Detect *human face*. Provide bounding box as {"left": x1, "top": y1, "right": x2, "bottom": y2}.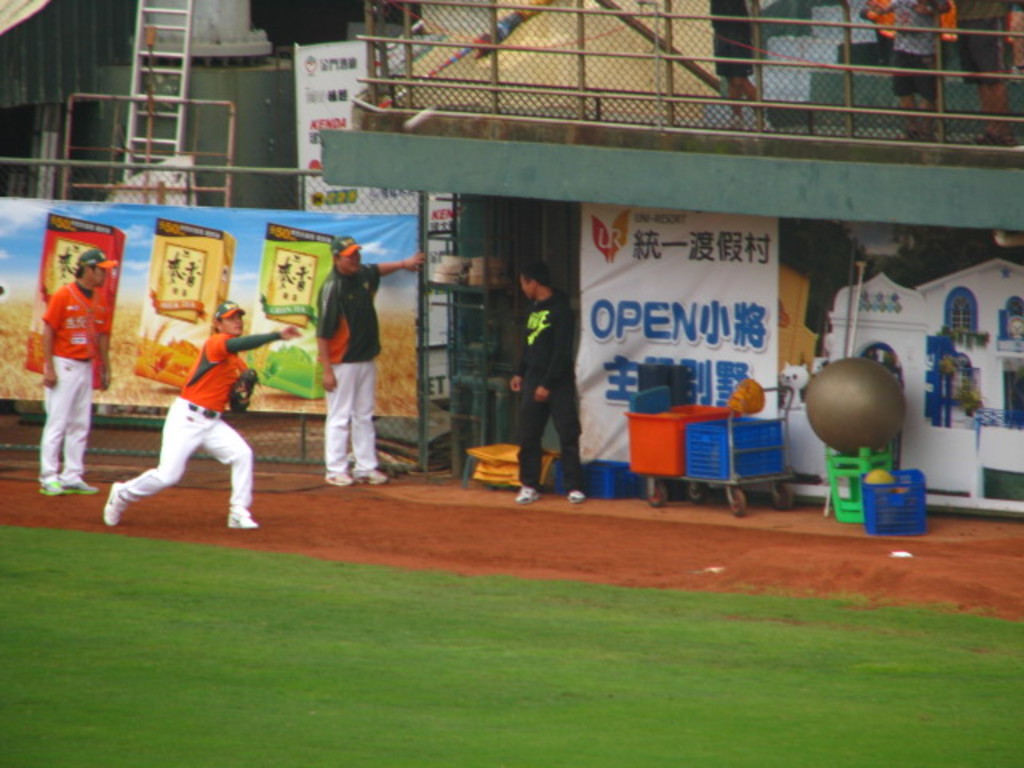
{"left": 96, "top": 266, "right": 107, "bottom": 286}.
